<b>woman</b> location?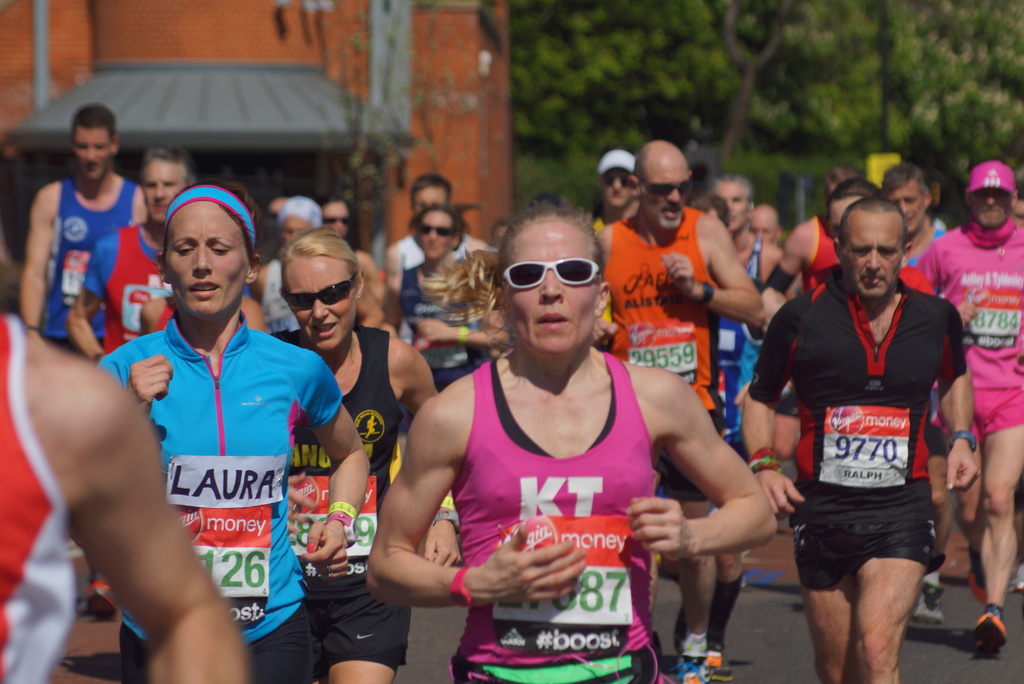
box=[362, 205, 781, 683]
